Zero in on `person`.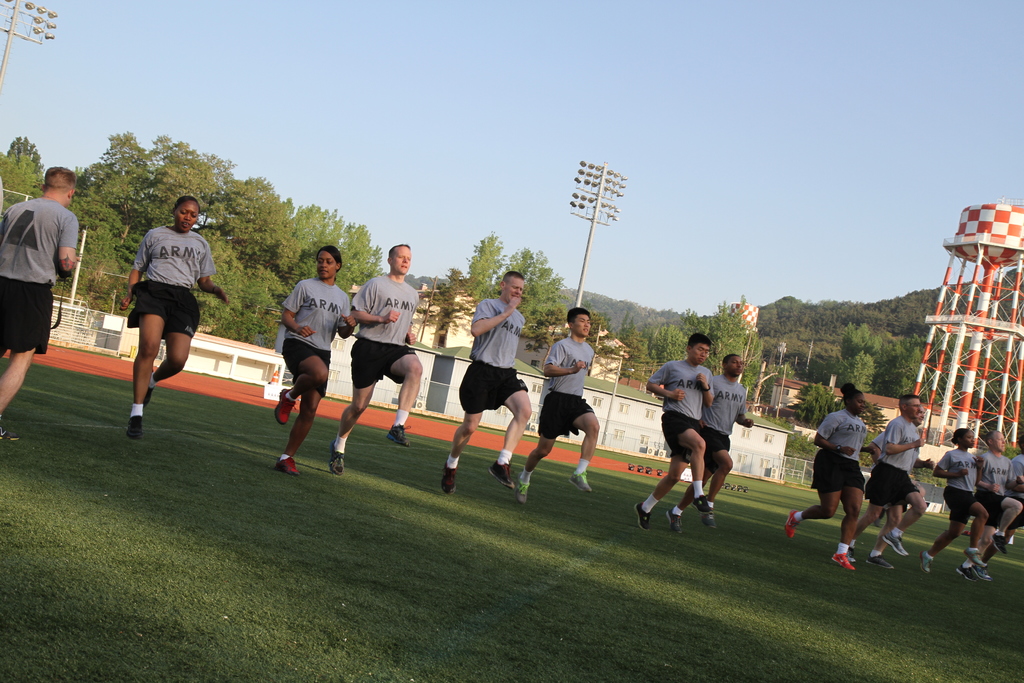
Zeroed in: 972:420:1020:577.
